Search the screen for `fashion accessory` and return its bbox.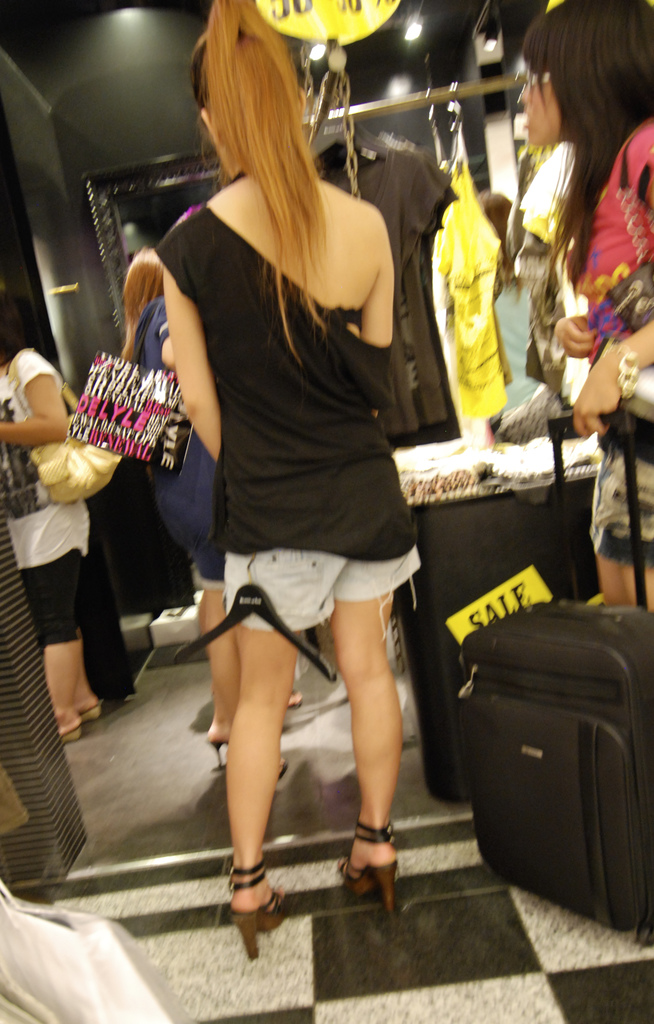
Found: l=5, t=347, r=127, b=506.
